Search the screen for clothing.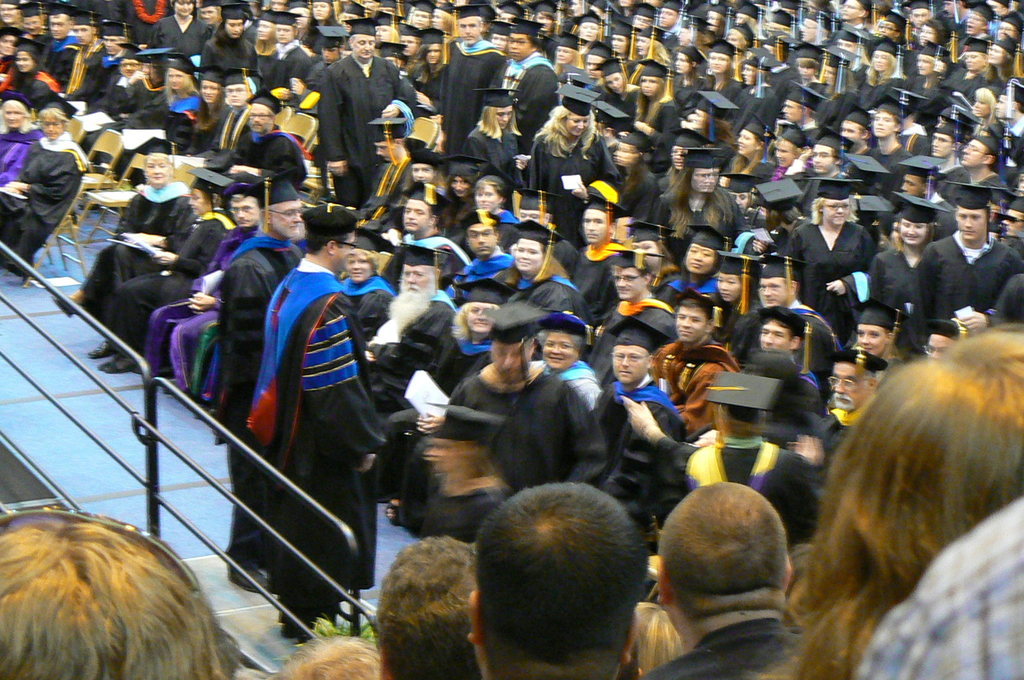
Found at 442/31/496/154.
